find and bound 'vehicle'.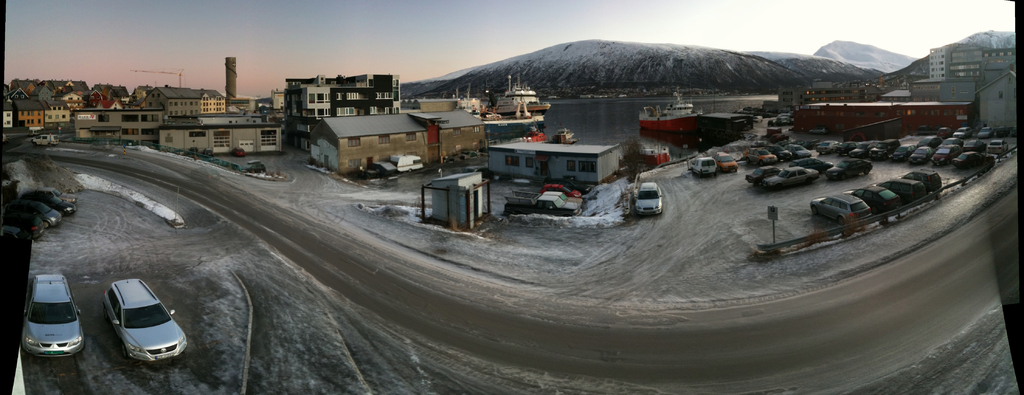
Bound: x1=486, y1=72, x2=552, y2=109.
